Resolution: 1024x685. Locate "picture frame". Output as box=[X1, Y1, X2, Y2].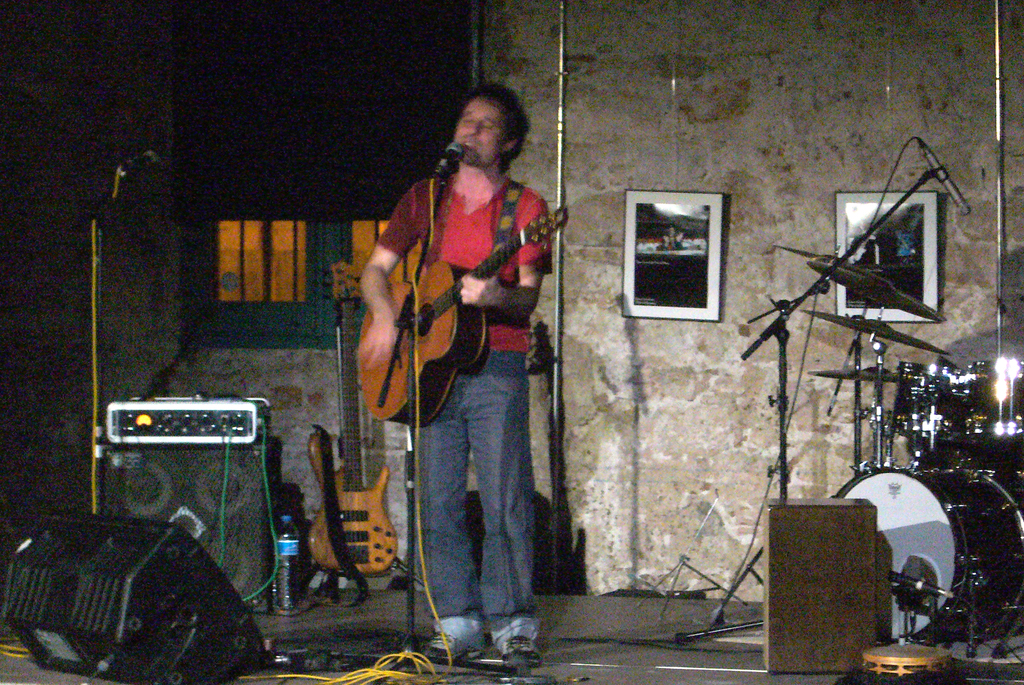
box=[619, 193, 724, 320].
